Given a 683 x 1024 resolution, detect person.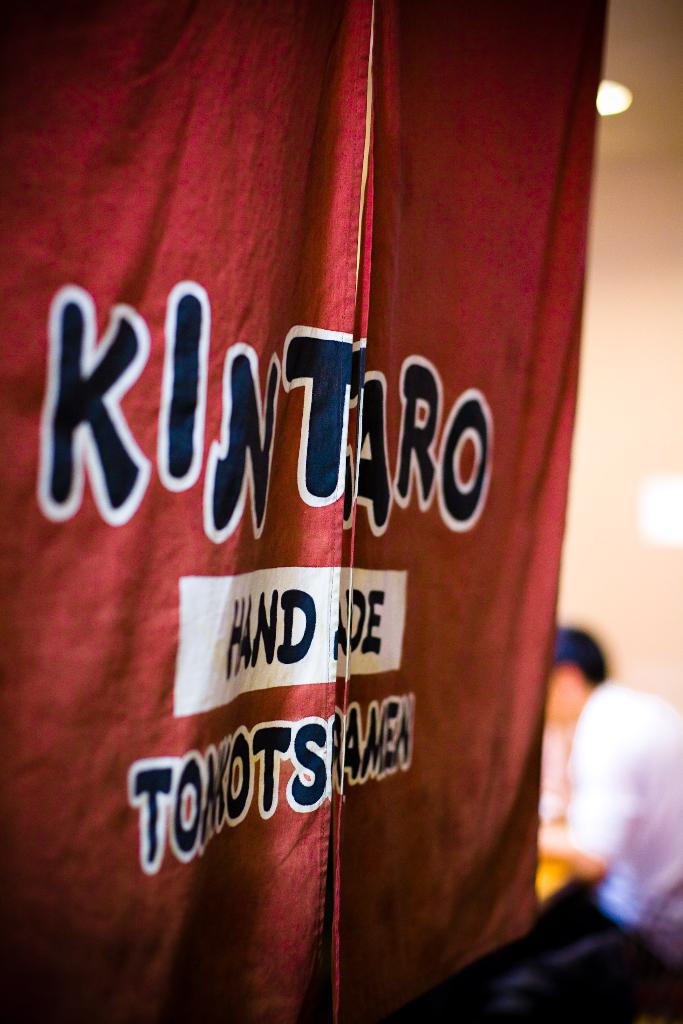
x1=523, y1=624, x2=682, y2=1023.
